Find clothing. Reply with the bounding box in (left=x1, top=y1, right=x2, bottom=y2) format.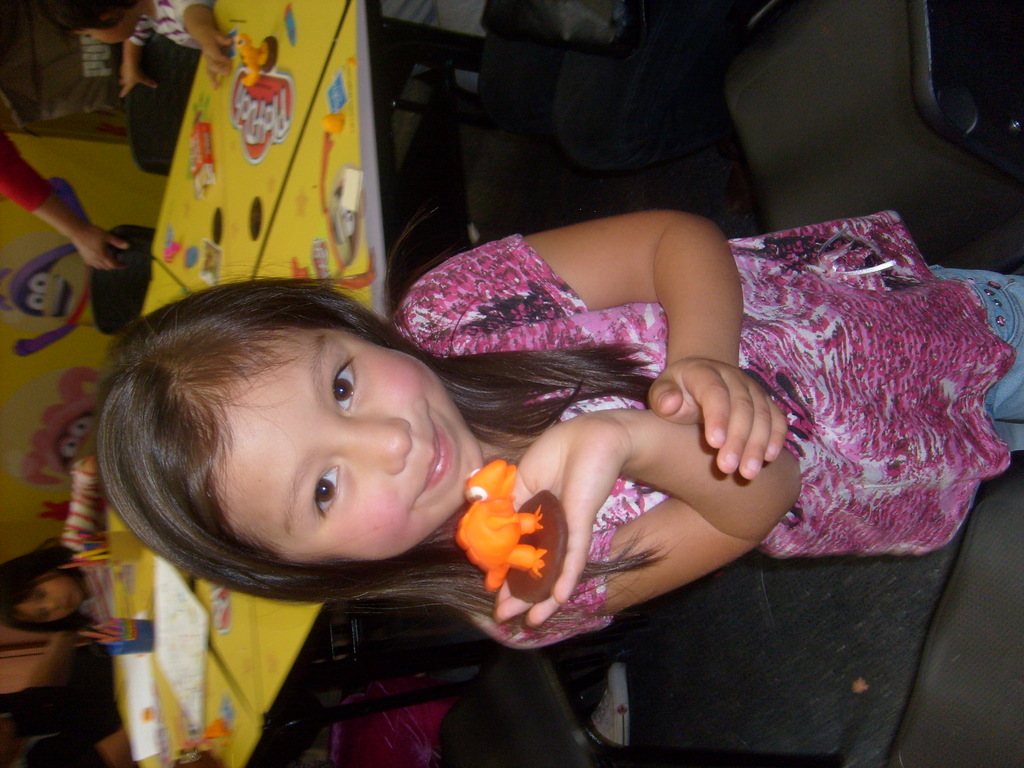
(left=128, top=0, right=216, bottom=54).
